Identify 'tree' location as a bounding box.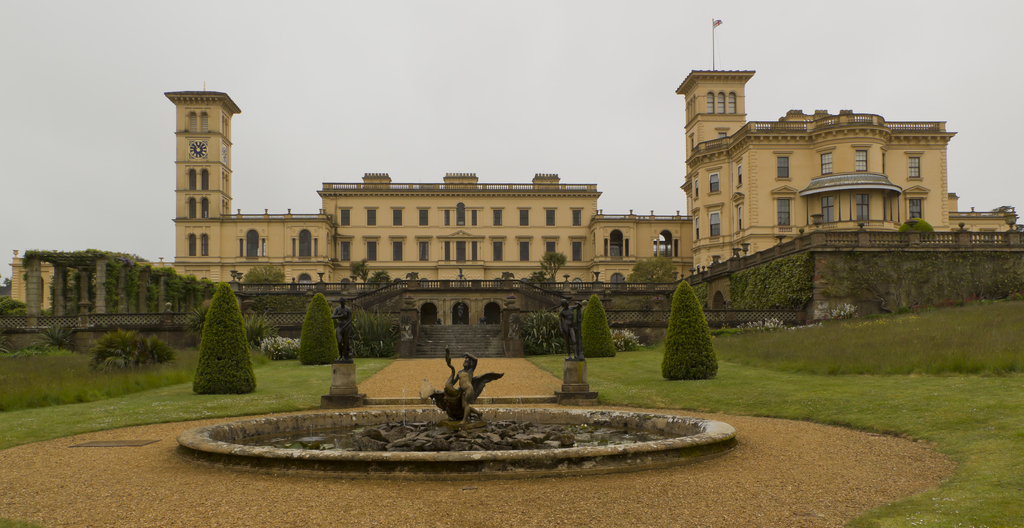
(x1=575, y1=293, x2=616, y2=358).
